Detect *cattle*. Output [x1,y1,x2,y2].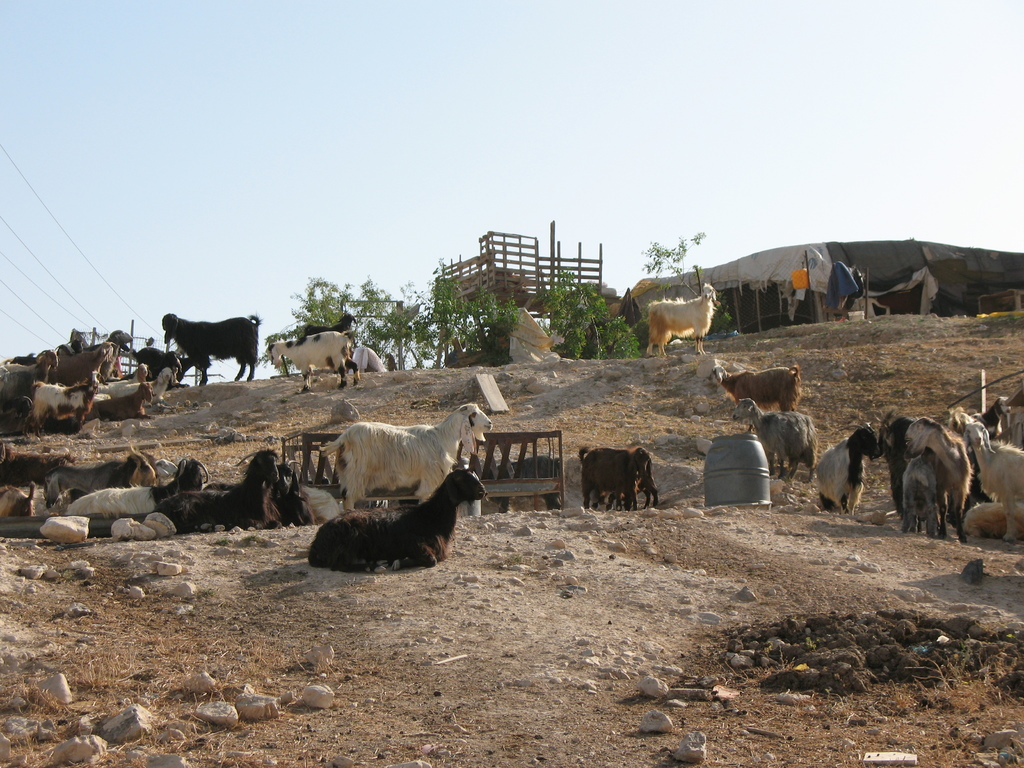
[0,443,73,487].
